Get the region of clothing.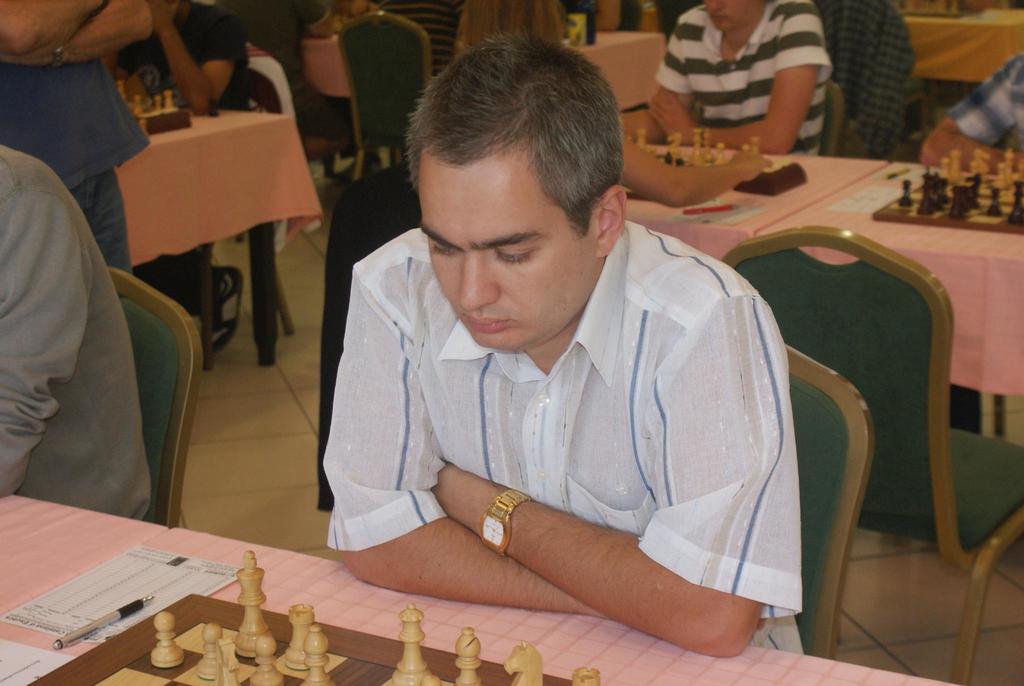
rect(815, 0, 918, 158).
